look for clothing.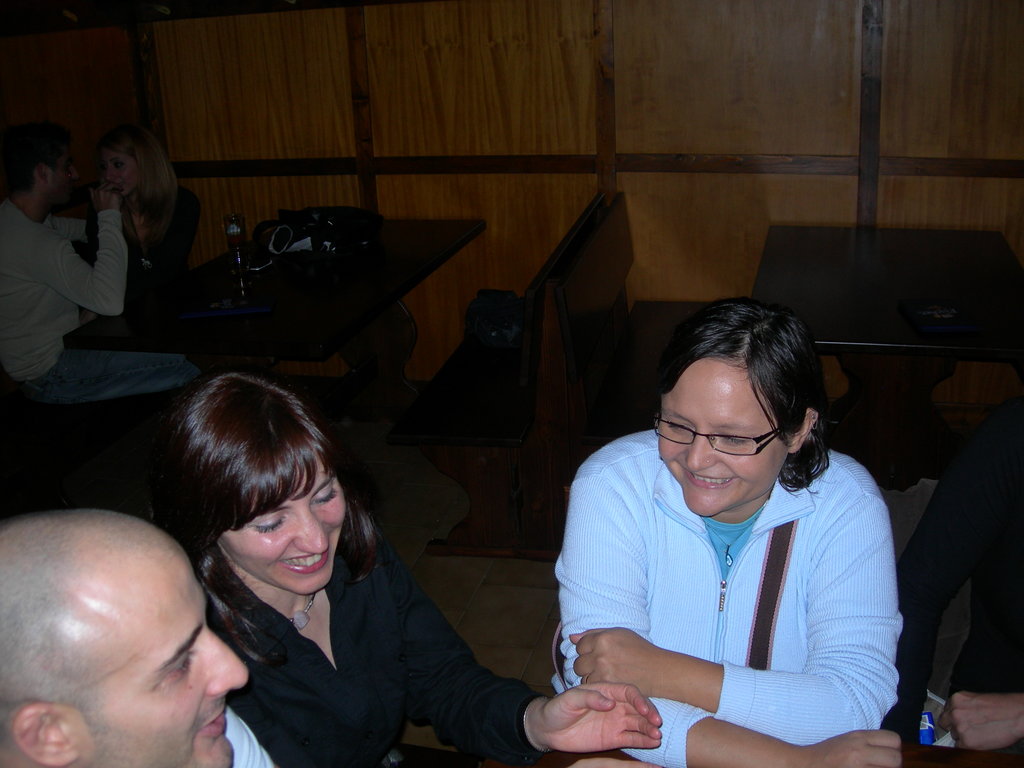
Found: select_region(86, 184, 202, 298).
